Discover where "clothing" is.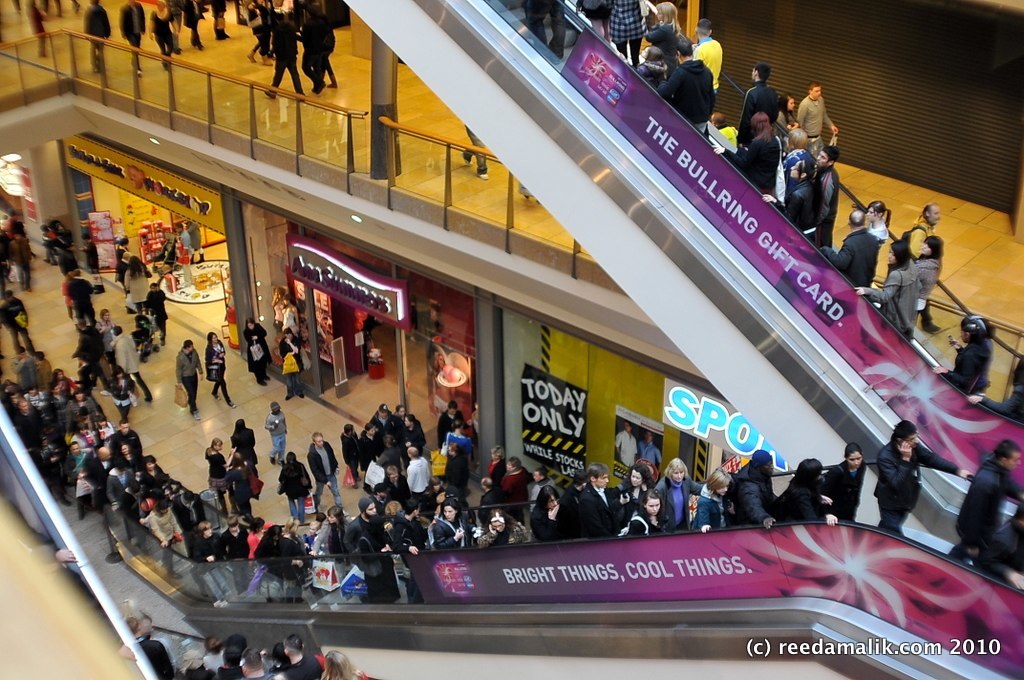
Discovered at (left=280, top=457, right=313, bottom=526).
